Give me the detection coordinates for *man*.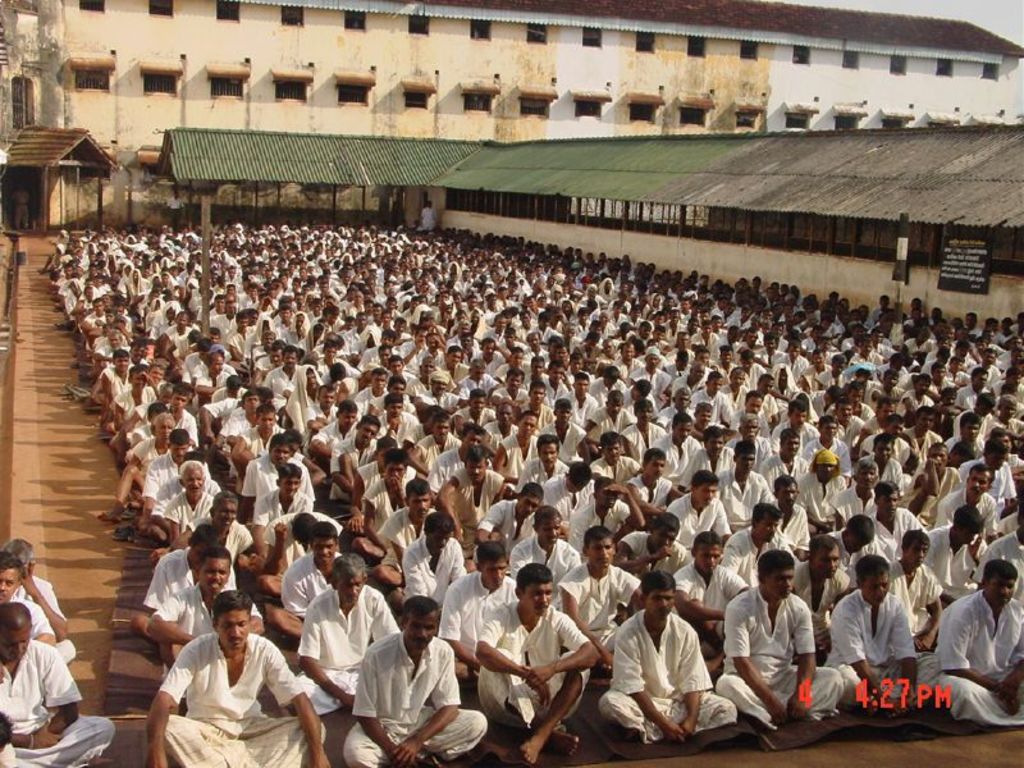
l=412, t=413, r=460, b=465.
